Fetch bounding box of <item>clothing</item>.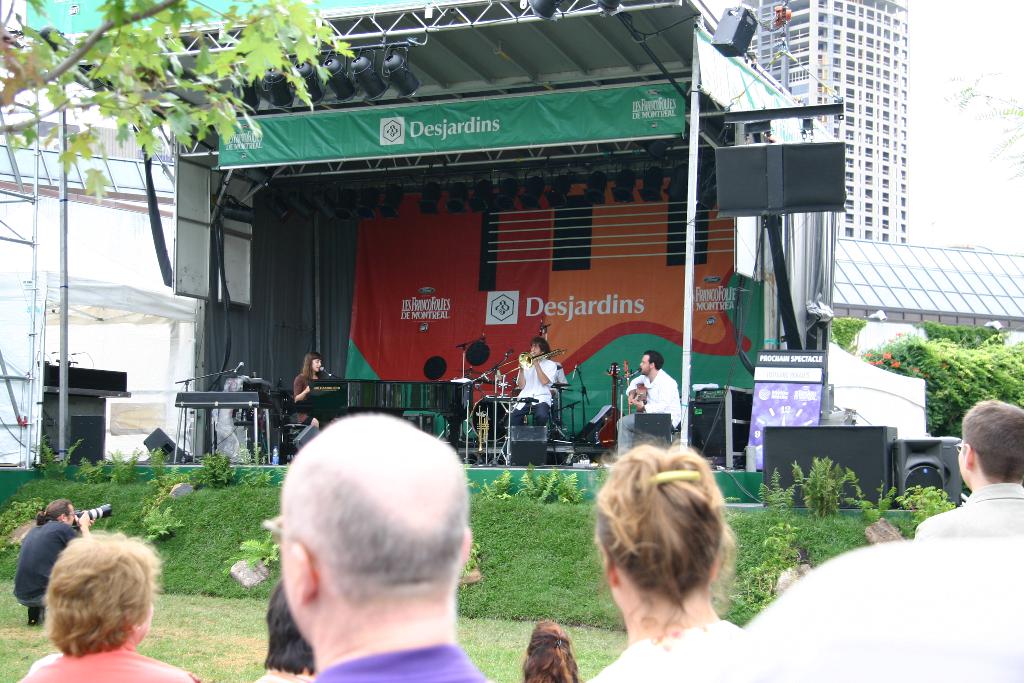
Bbox: Rect(10, 520, 81, 607).
